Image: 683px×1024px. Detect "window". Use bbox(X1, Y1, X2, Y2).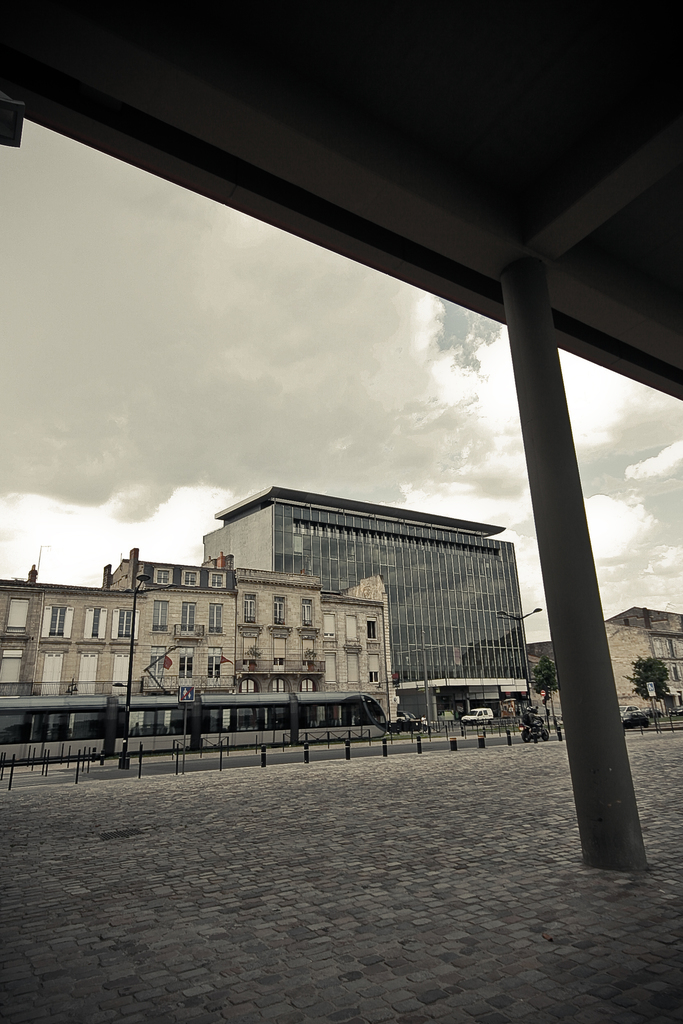
bbox(150, 604, 166, 630).
